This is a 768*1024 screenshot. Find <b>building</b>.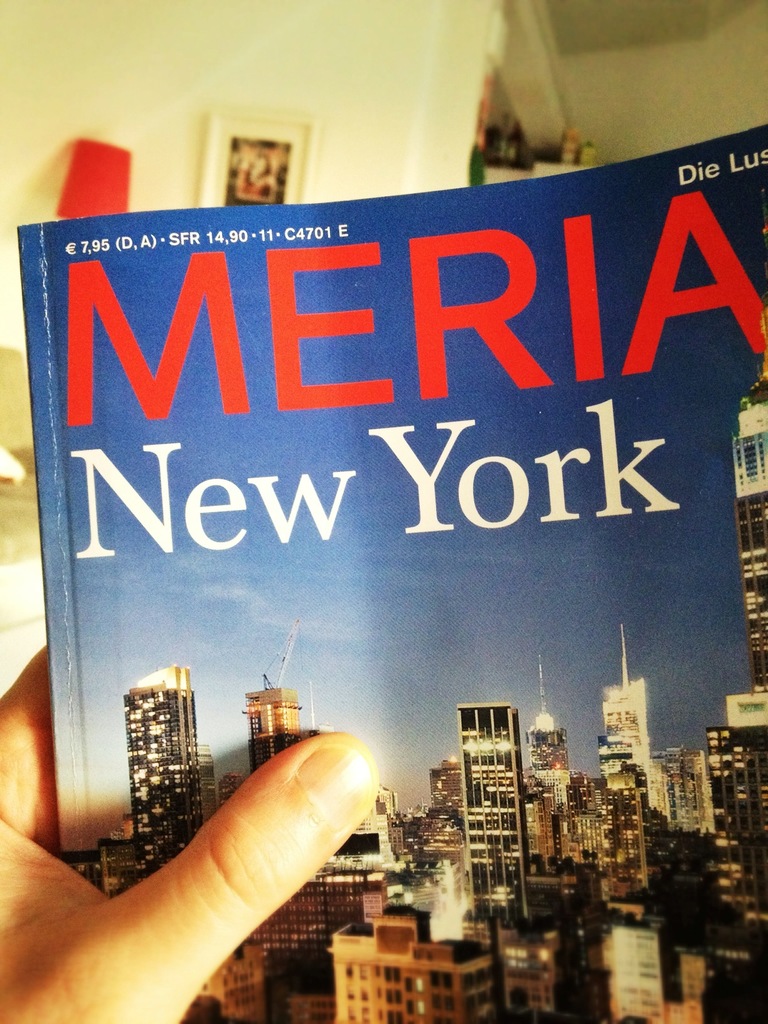
Bounding box: Rect(726, 304, 767, 694).
